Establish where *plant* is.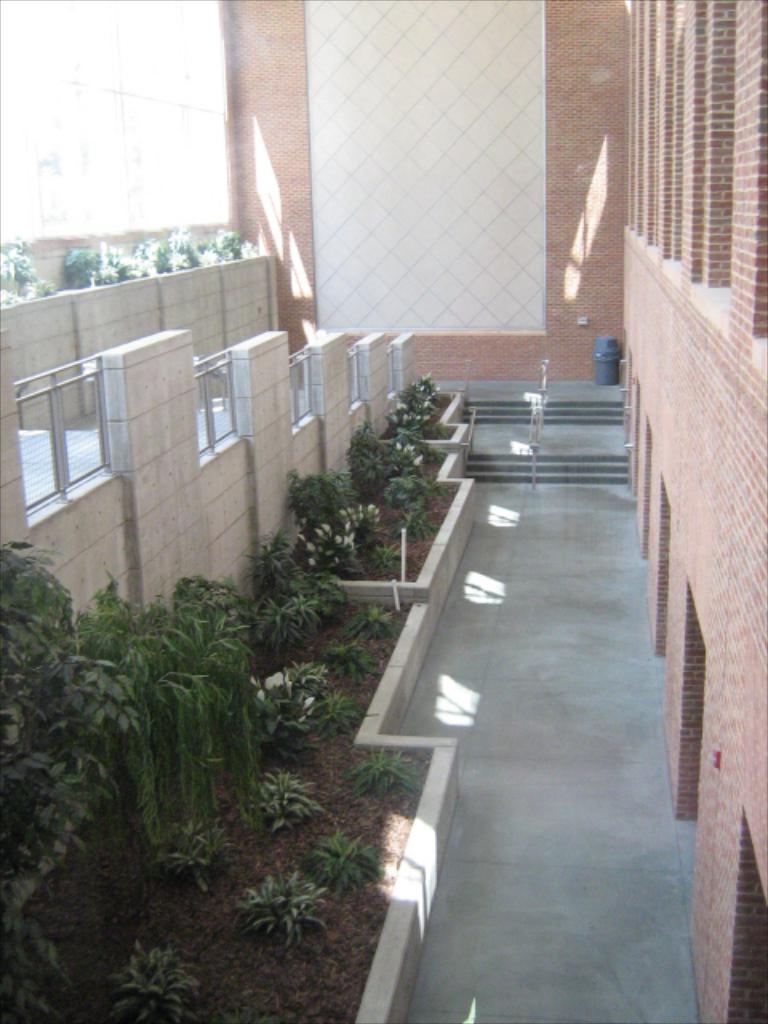
Established at (387,403,429,440).
